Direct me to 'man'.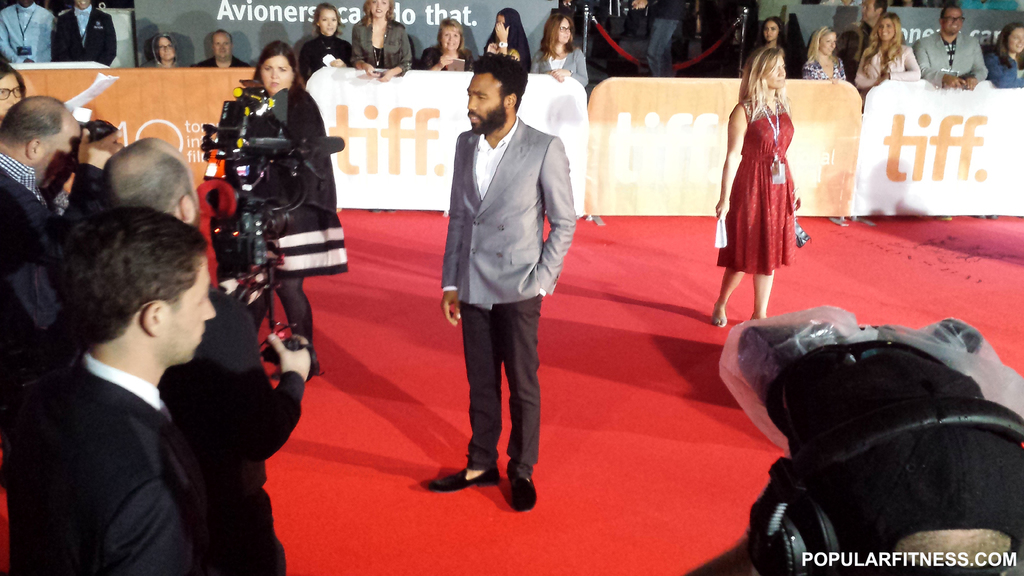
Direction: 54 0 118 68.
